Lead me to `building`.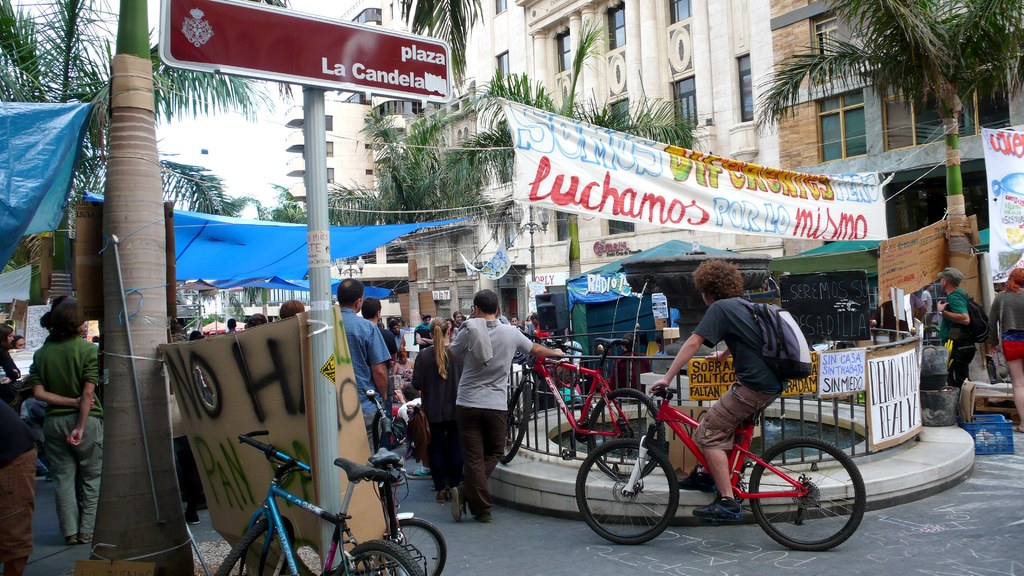
Lead to <region>514, 1, 783, 276</region>.
